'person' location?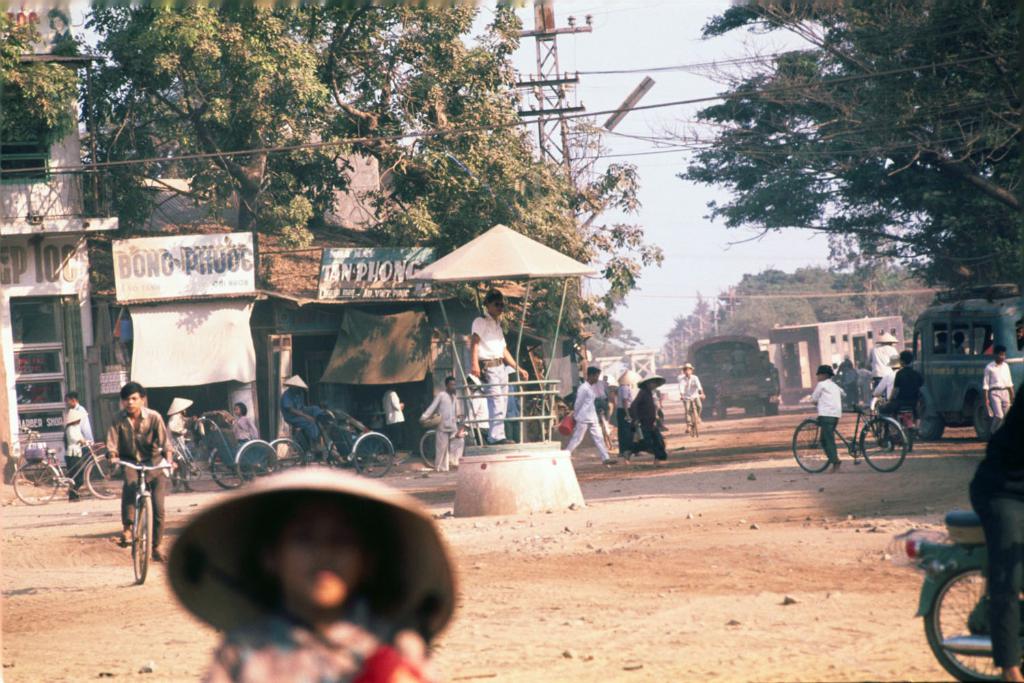
{"x1": 382, "y1": 380, "x2": 407, "y2": 438}
